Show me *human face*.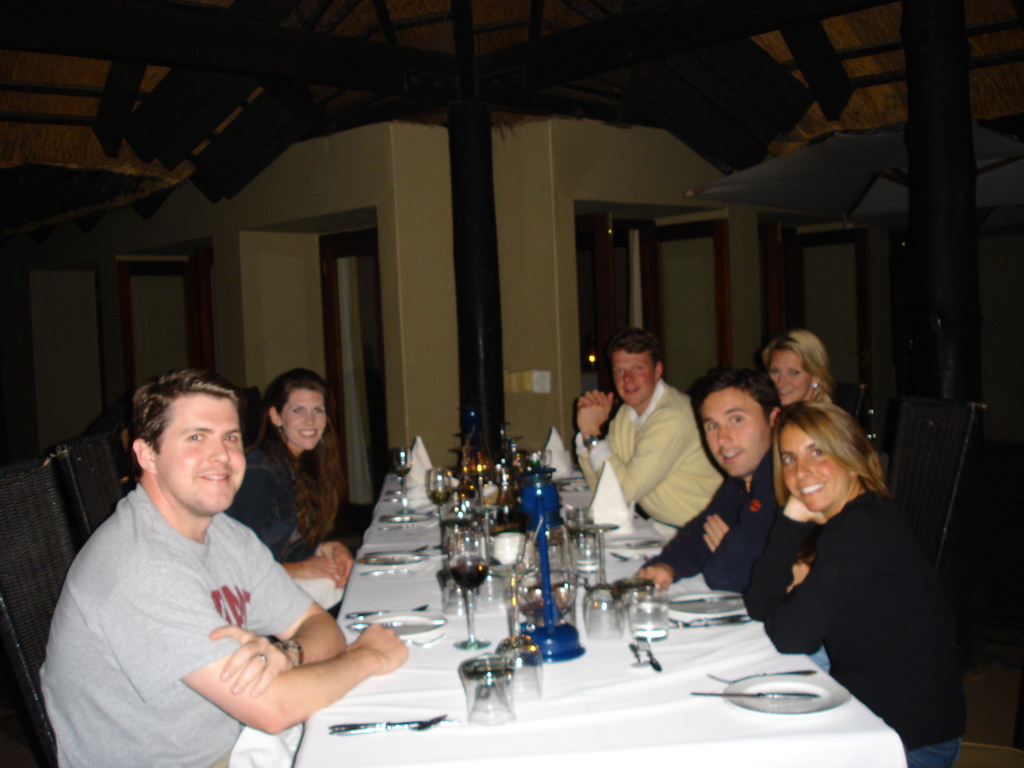
*human face* is here: {"left": 703, "top": 394, "right": 773, "bottom": 474}.
